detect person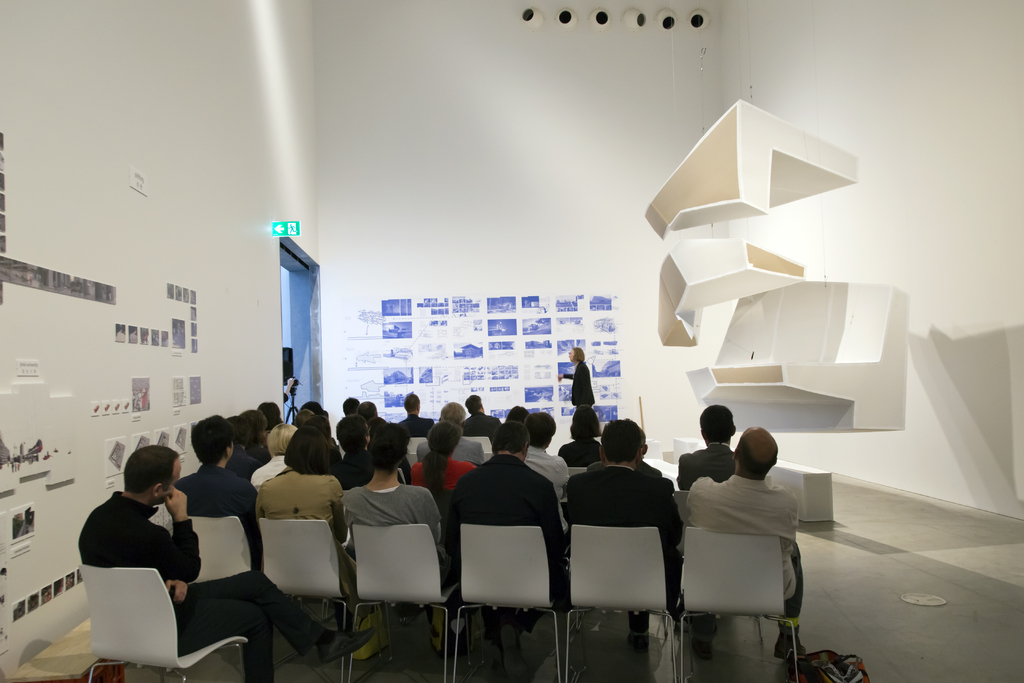
(289,222,294,234)
